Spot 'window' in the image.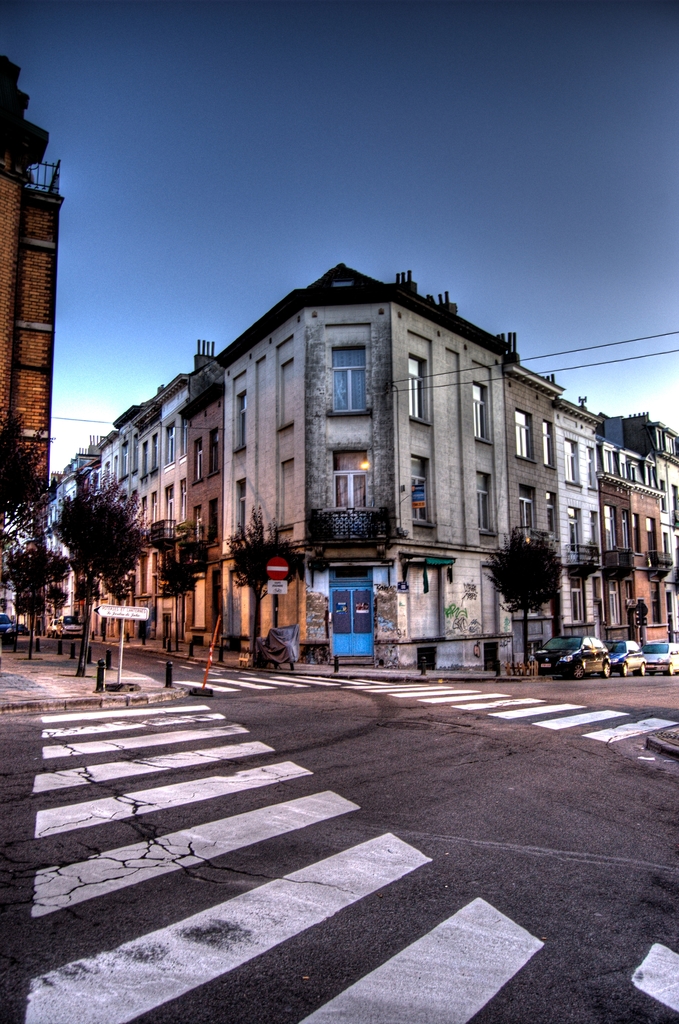
'window' found at (517,411,534,462).
